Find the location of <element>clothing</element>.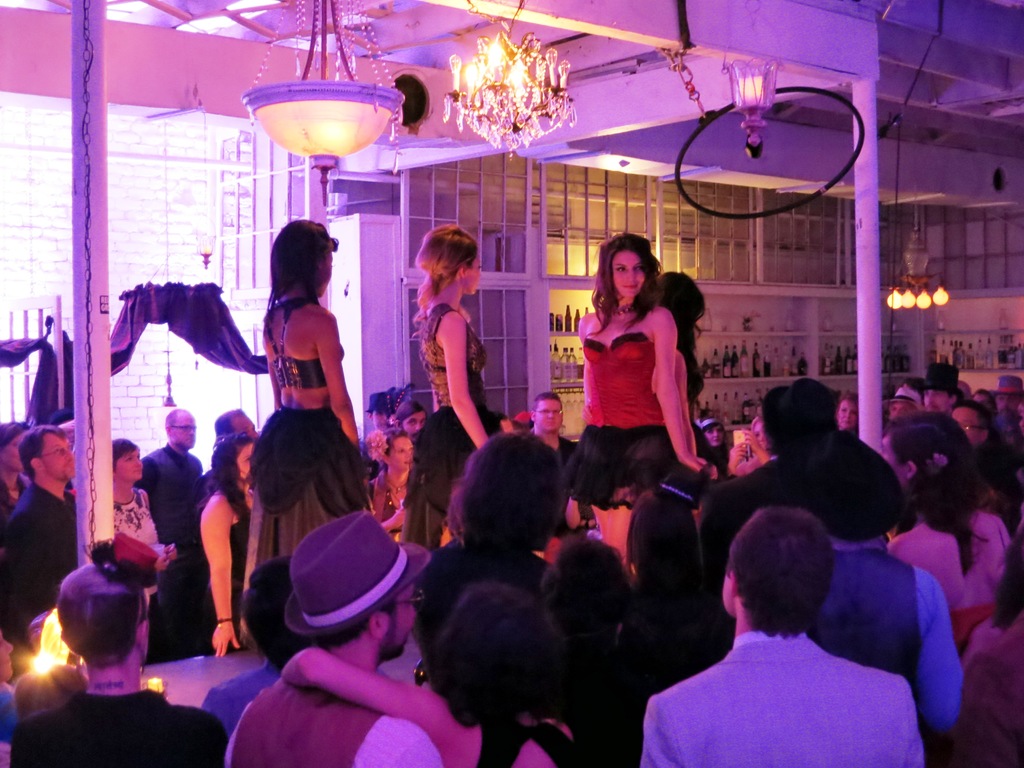
Location: {"x1": 0, "y1": 482, "x2": 77, "y2": 637}.
